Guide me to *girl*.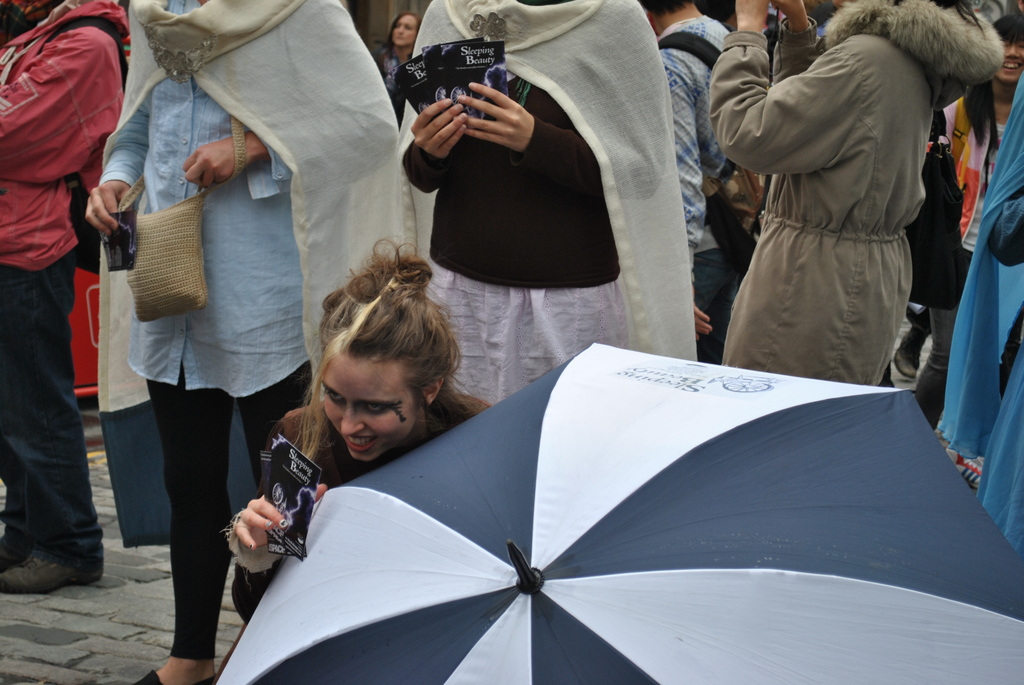
Guidance: bbox=[378, 10, 424, 101].
